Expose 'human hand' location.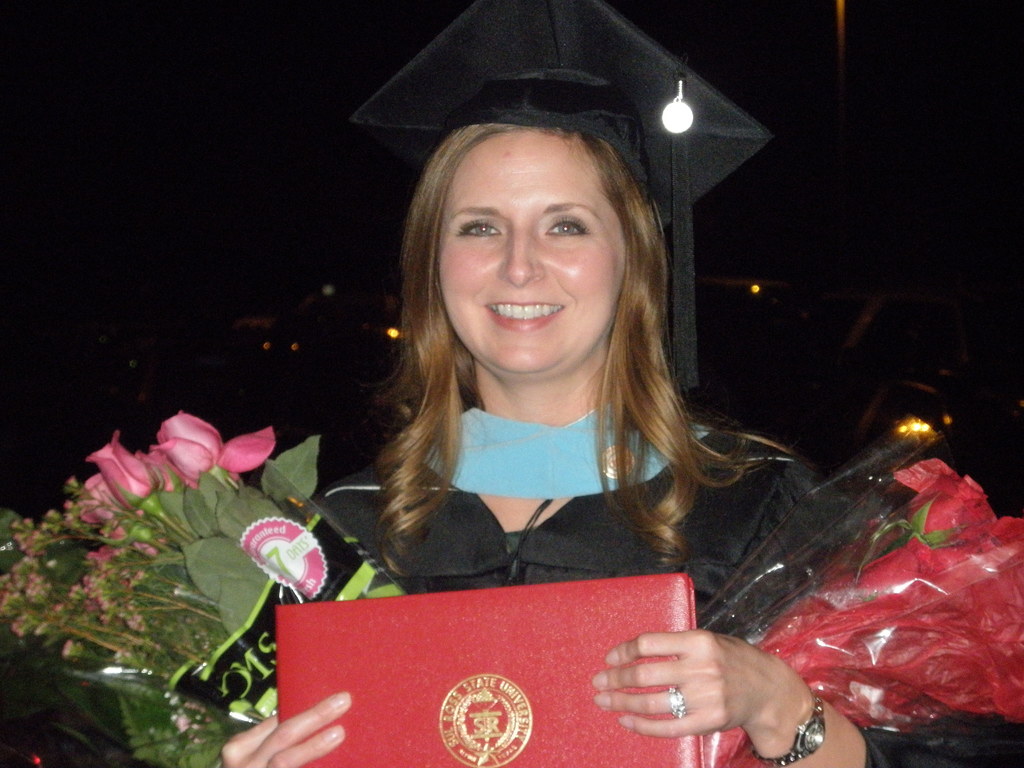
Exposed at box=[593, 631, 778, 739].
